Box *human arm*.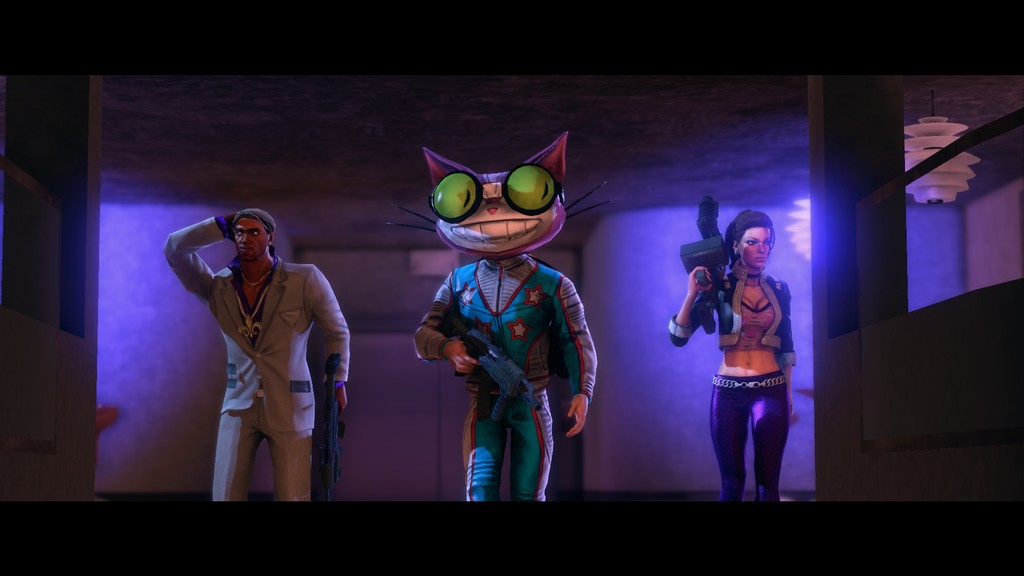
bbox=[554, 287, 594, 435].
